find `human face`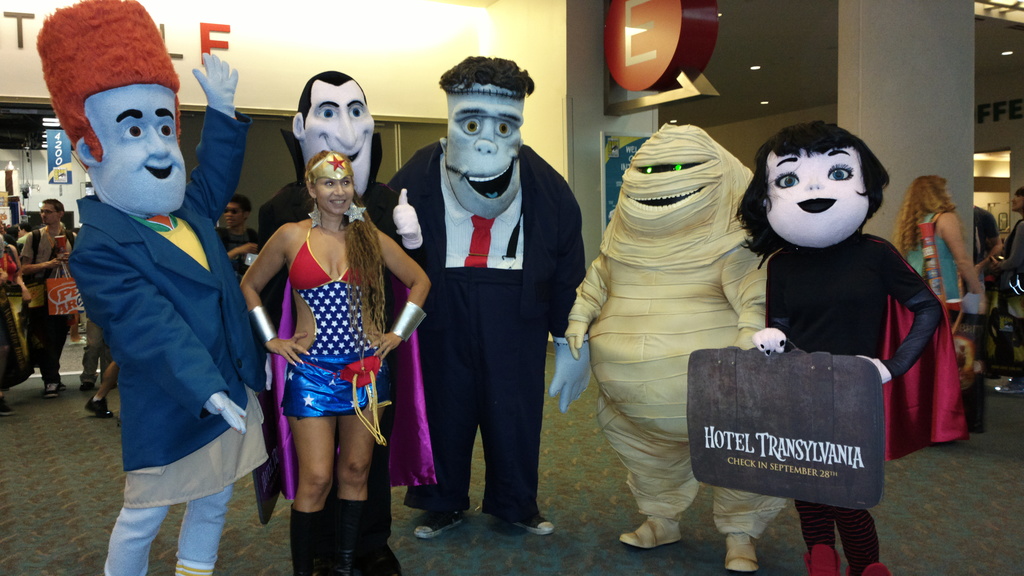
307, 83, 371, 186
